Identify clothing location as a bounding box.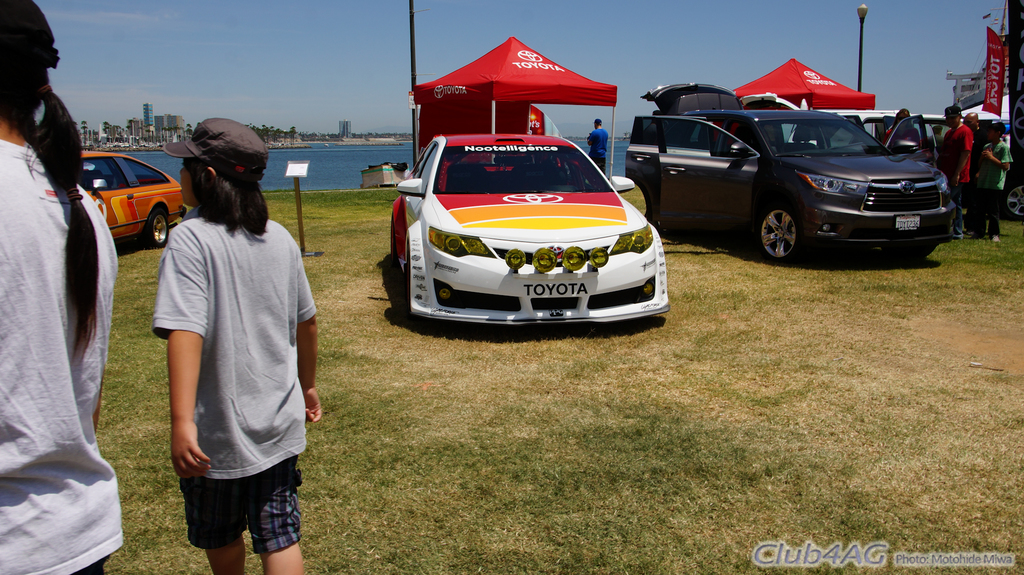
977,139,1014,236.
